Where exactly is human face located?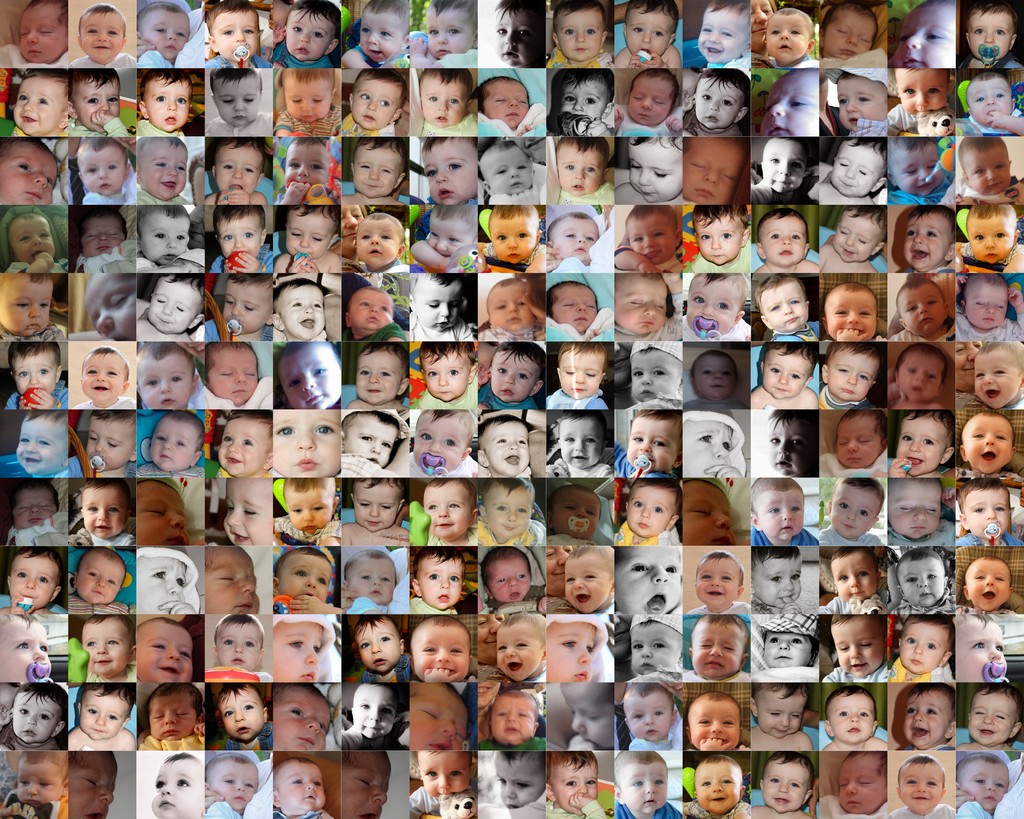
Its bounding box is [x1=903, y1=621, x2=947, y2=671].
